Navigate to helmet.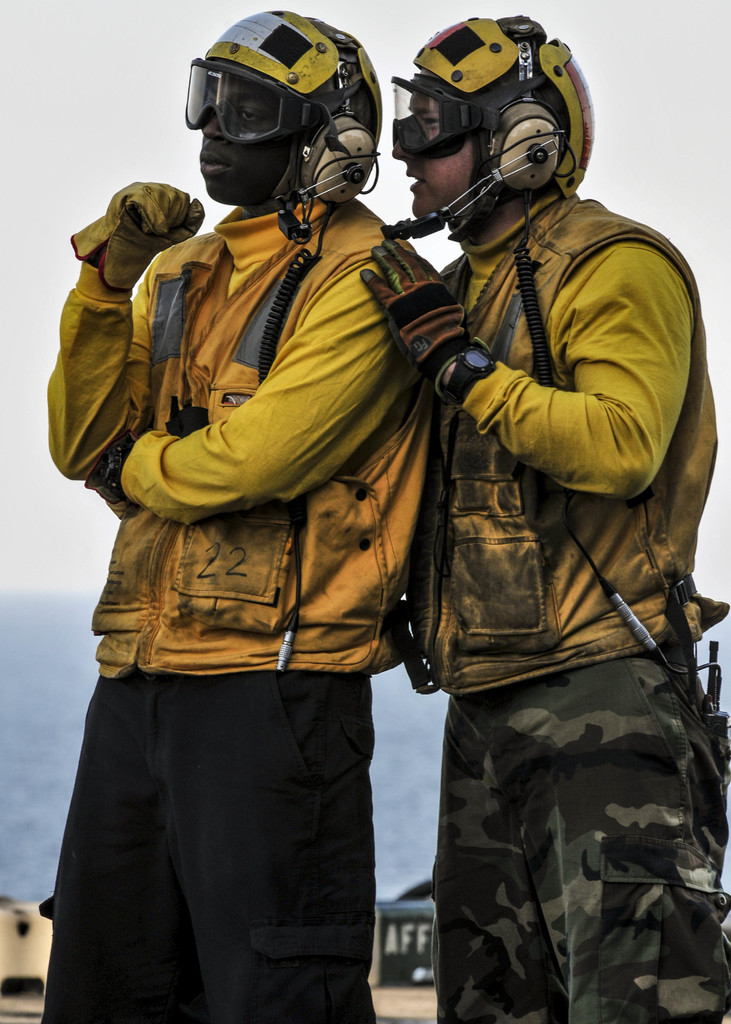
Navigation target: [187, 12, 377, 221].
